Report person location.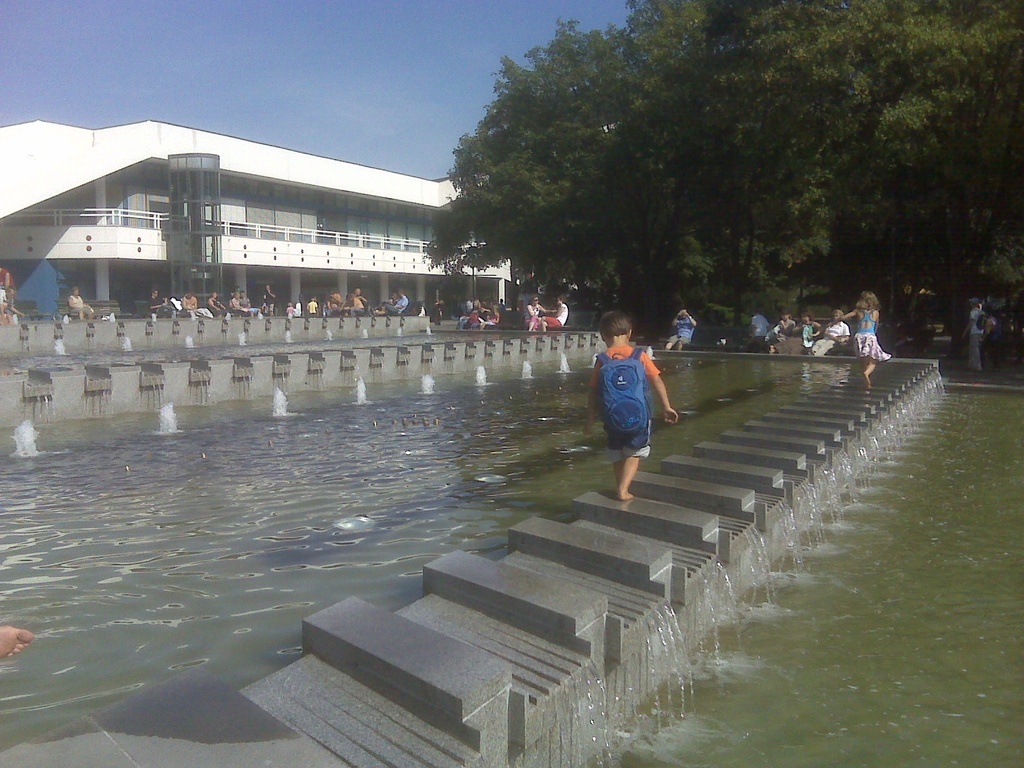
Report: x1=0 y1=290 x2=20 y2=316.
